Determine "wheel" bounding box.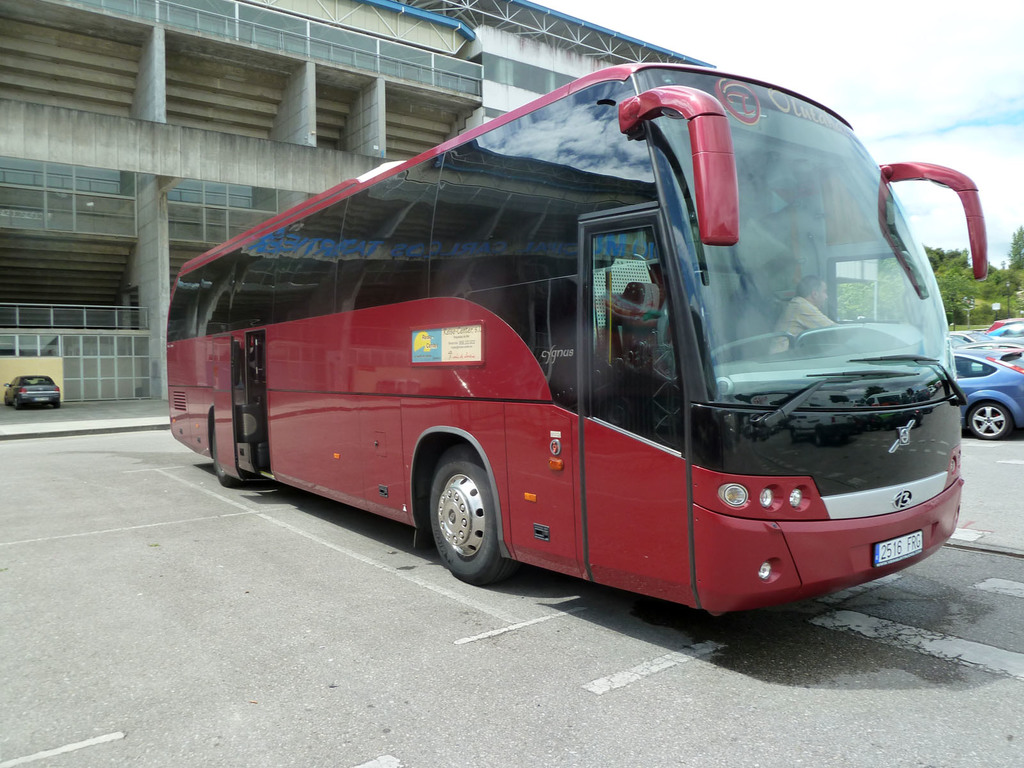
Determined: Rect(15, 401, 22, 410).
